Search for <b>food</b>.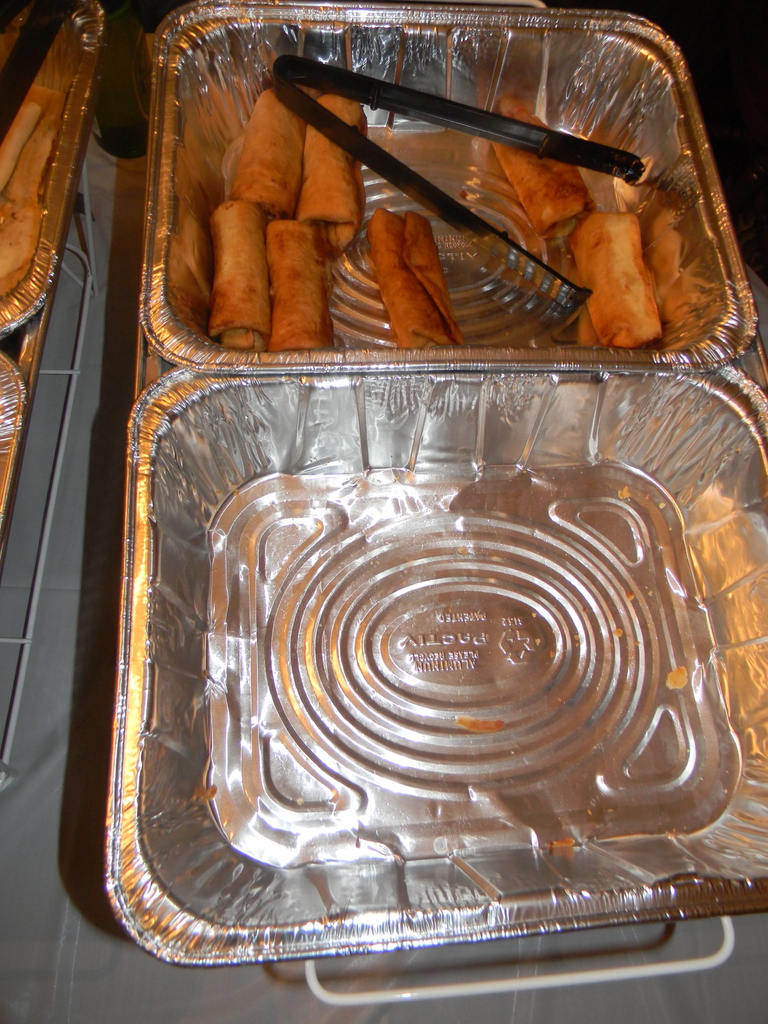
Found at (left=262, top=212, right=327, bottom=350).
